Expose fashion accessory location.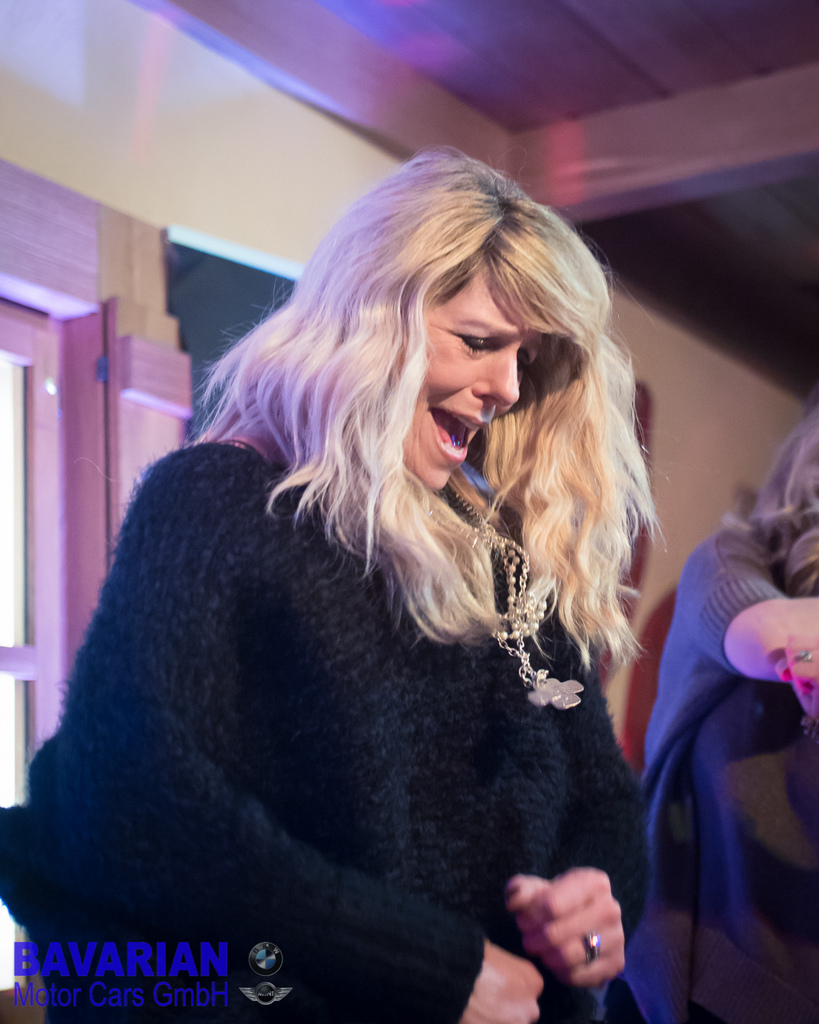
Exposed at crop(404, 486, 591, 713).
